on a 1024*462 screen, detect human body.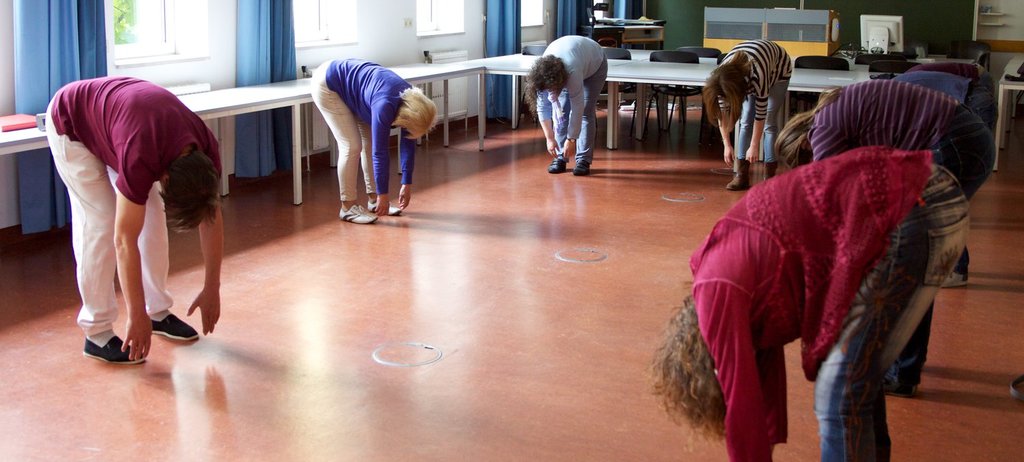
<box>307,52,418,224</box>.
